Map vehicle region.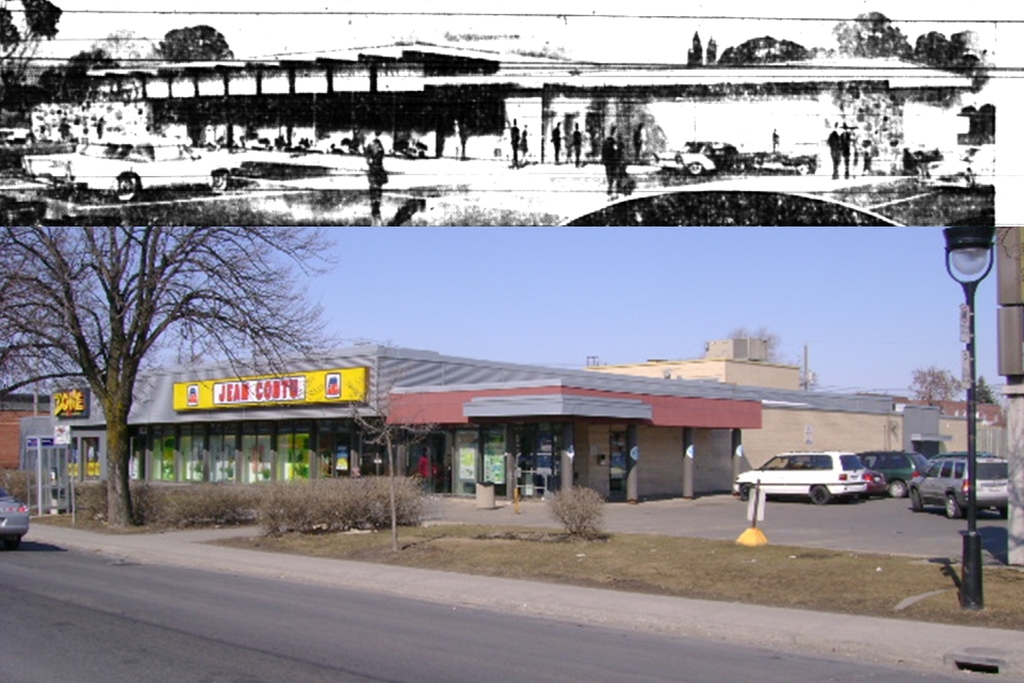
Mapped to [857,452,937,498].
